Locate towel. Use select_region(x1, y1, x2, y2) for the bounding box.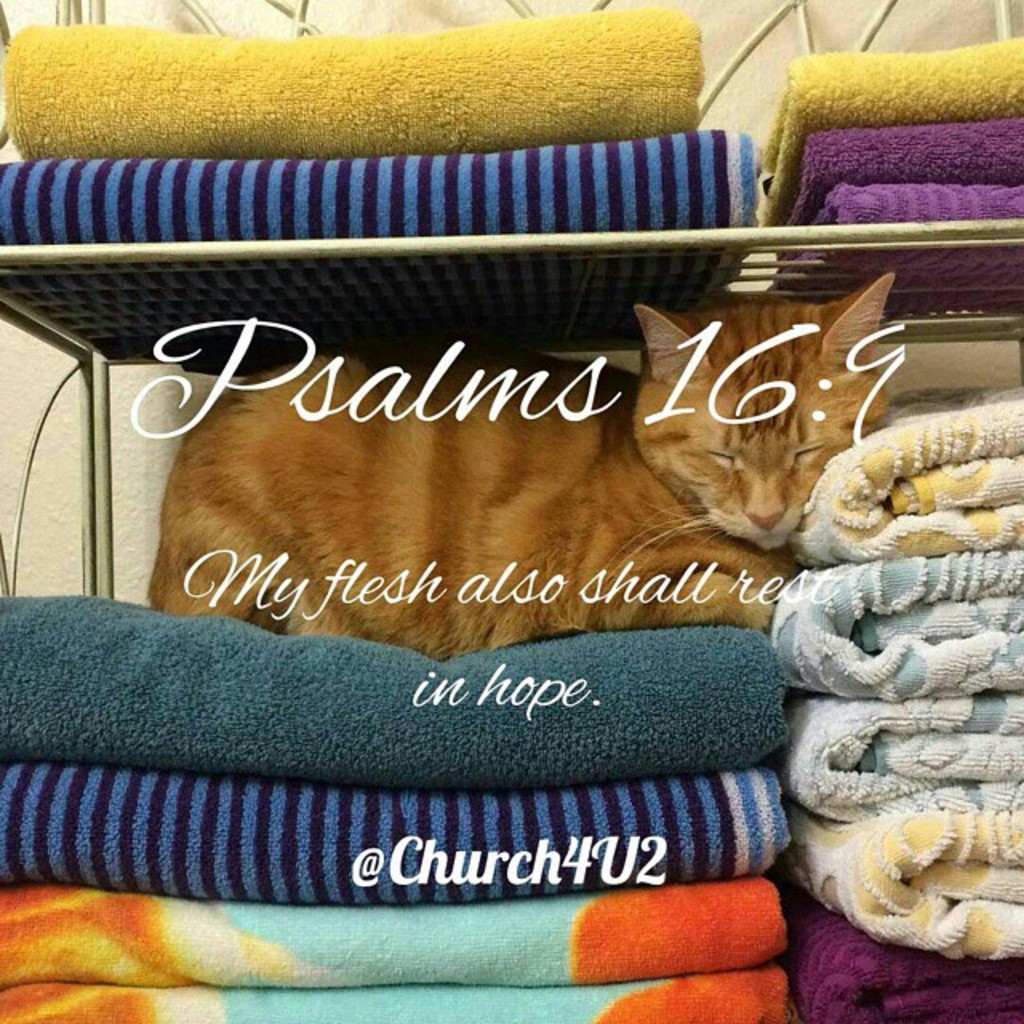
select_region(0, 589, 787, 798).
